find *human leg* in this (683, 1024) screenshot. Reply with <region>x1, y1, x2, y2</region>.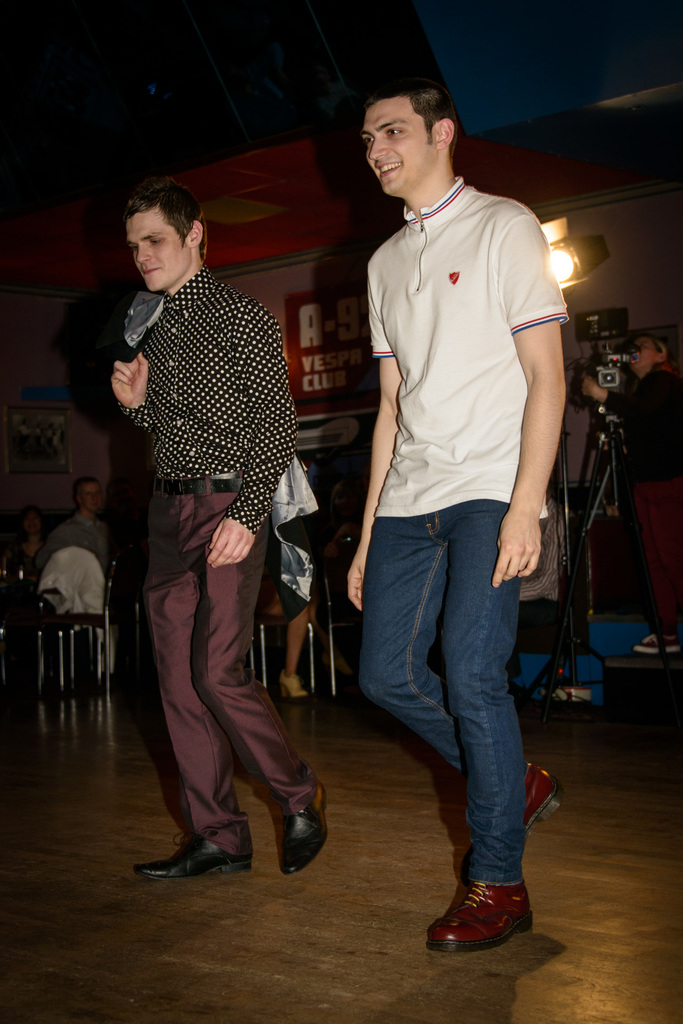
<region>426, 435, 540, 957</region>.
